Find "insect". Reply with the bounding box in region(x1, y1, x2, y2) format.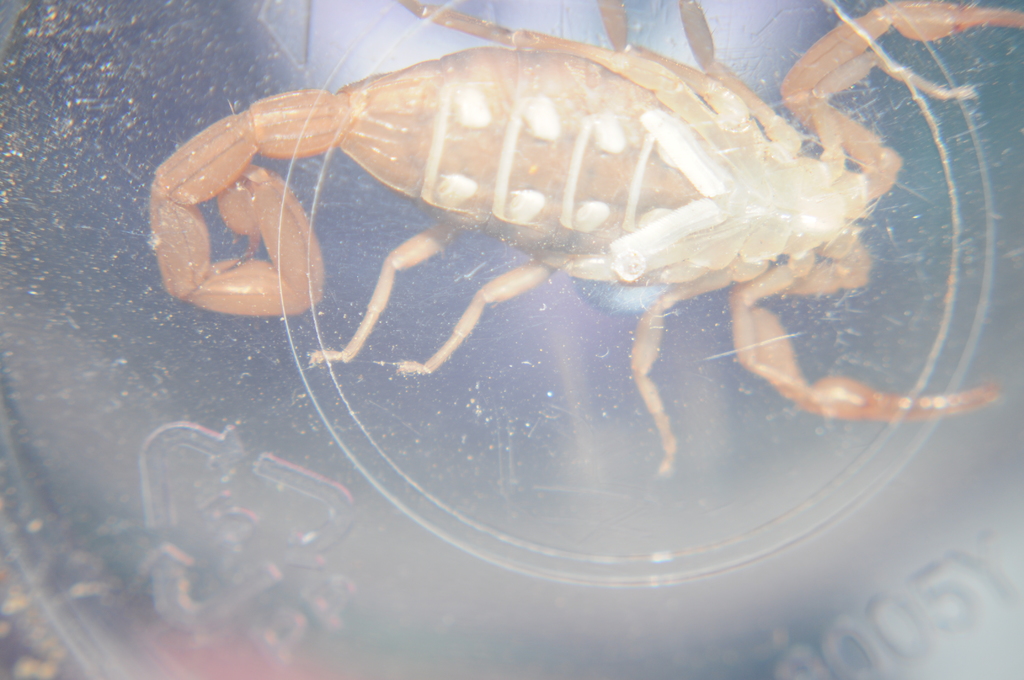
region(150, 0, 1023, 477).
